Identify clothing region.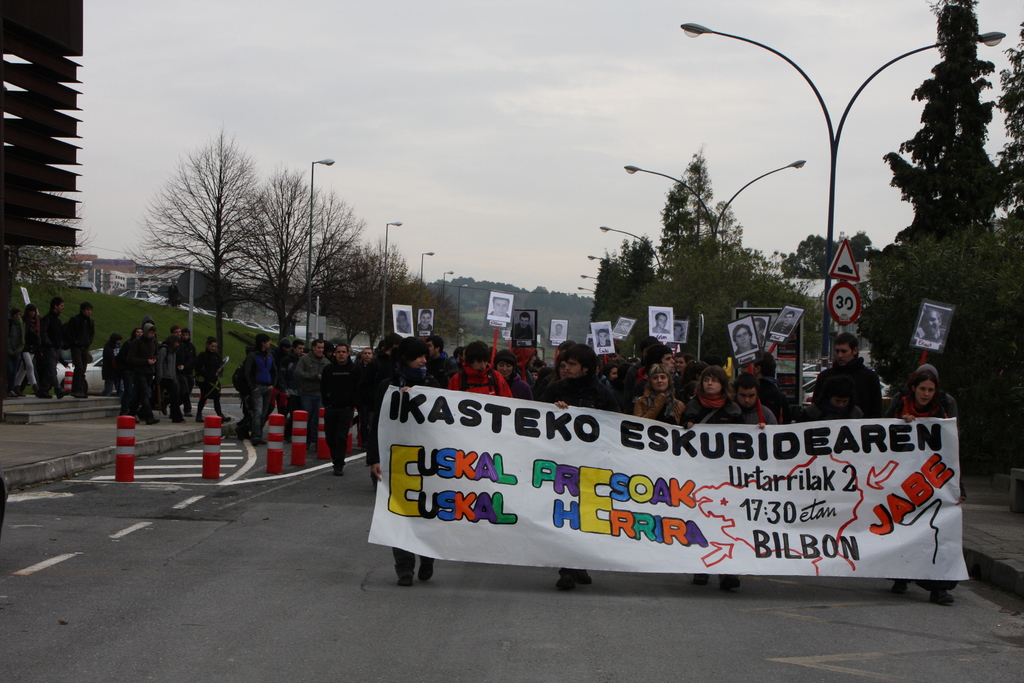
Region: pyautogui.locateOnScreen(2, 310, 17, 394).
